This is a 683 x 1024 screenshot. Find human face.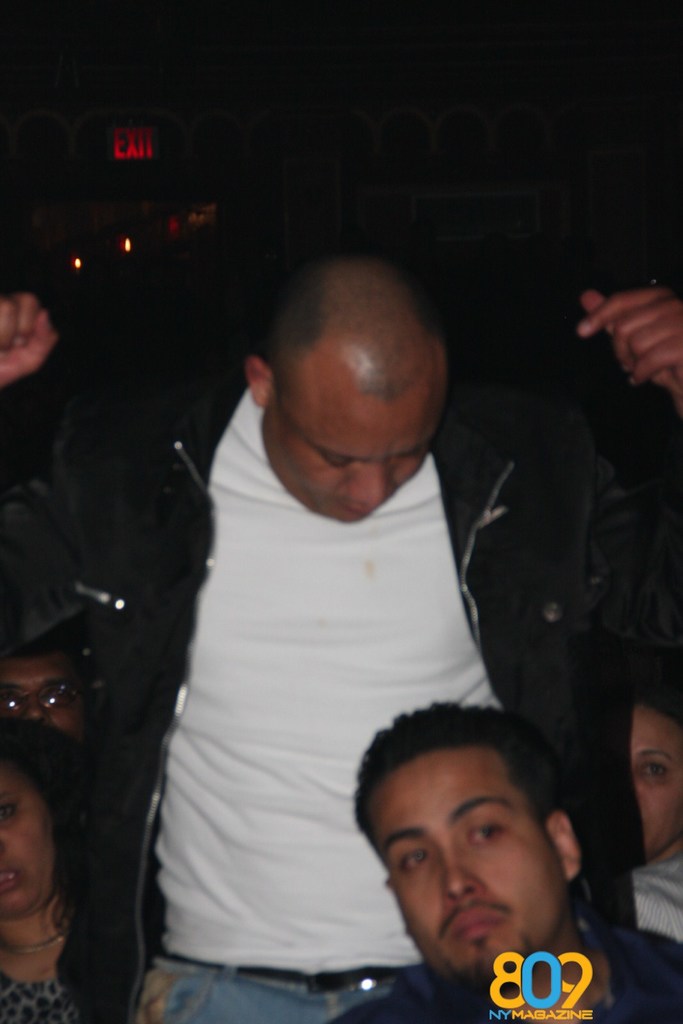
Bounding box: x1=365, y1=753, x2=563, y2=980.
